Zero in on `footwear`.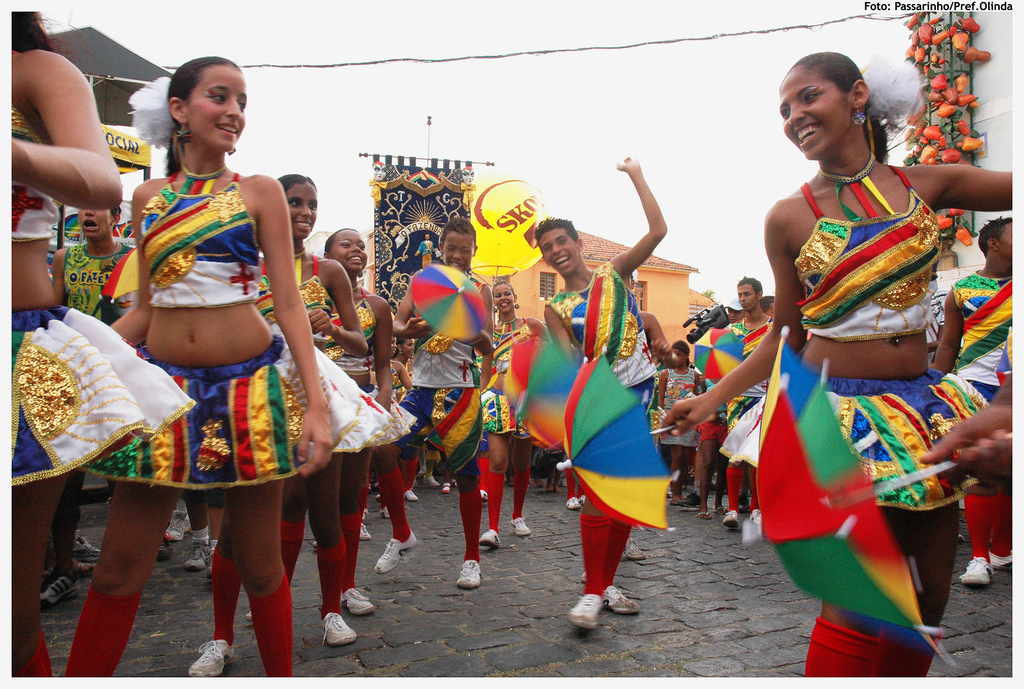
Zeroed in: region(341, 586, 376, 616).
